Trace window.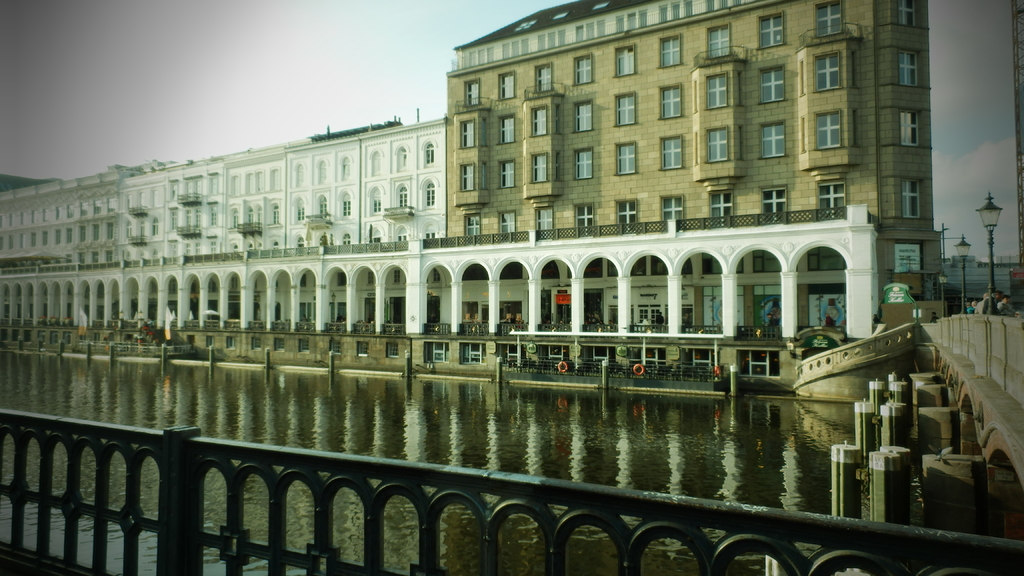
Traced to (901,107,920,147).
